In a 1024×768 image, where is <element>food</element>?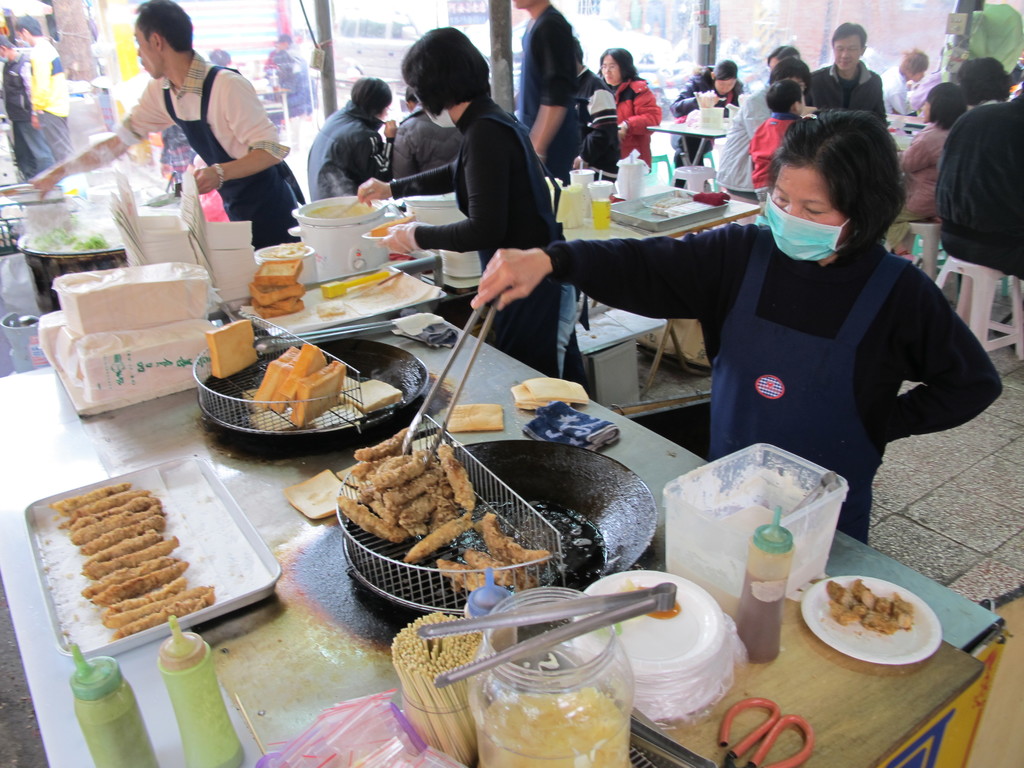
box=[287, 362, 346, 431].
